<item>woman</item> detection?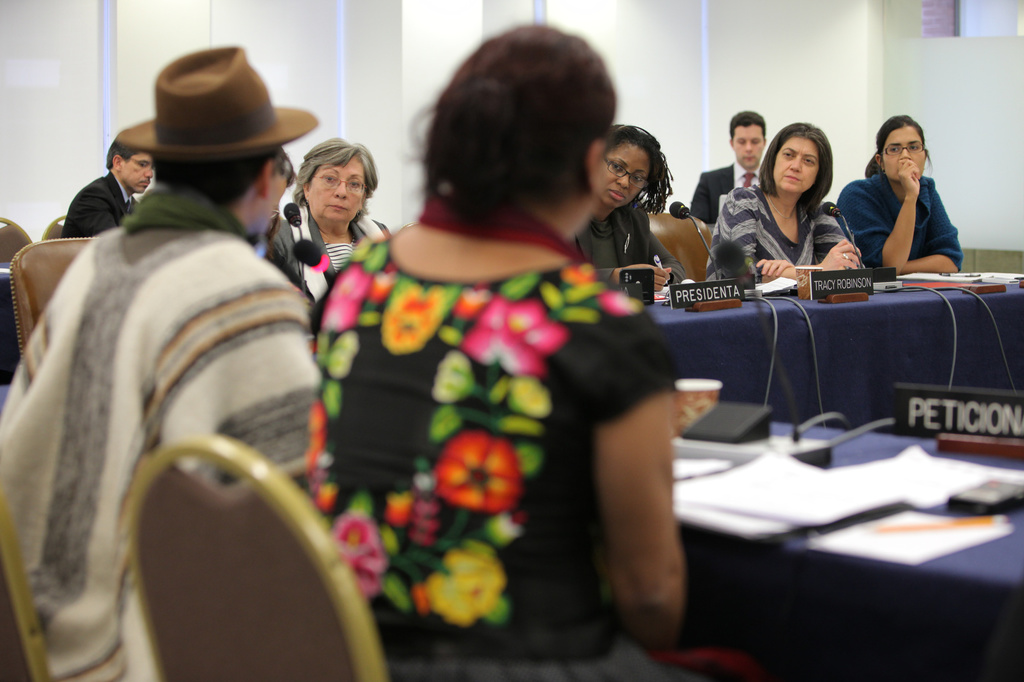
region(560, 120, 703, 309)
